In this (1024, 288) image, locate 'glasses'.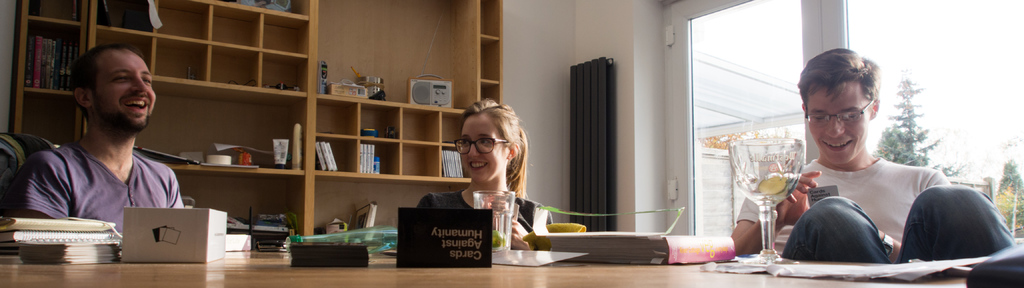
Bounding box: (left=451, top=132, right=512, bottom=160).
